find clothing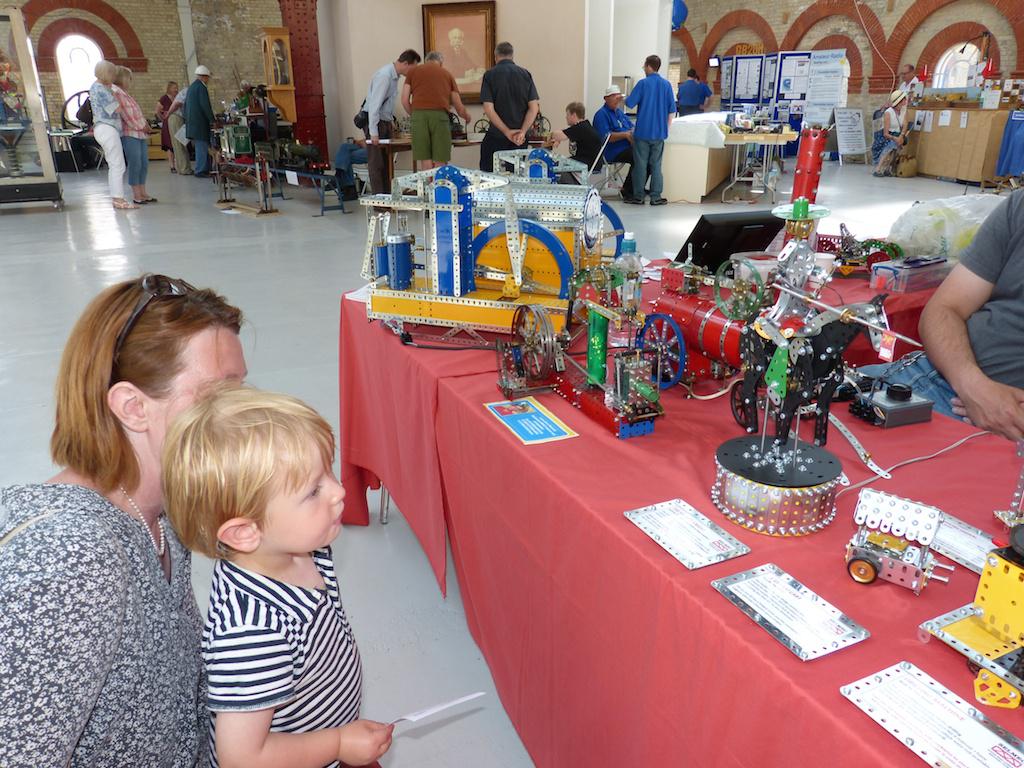
left=561, top=120, right=604, bottom=171
